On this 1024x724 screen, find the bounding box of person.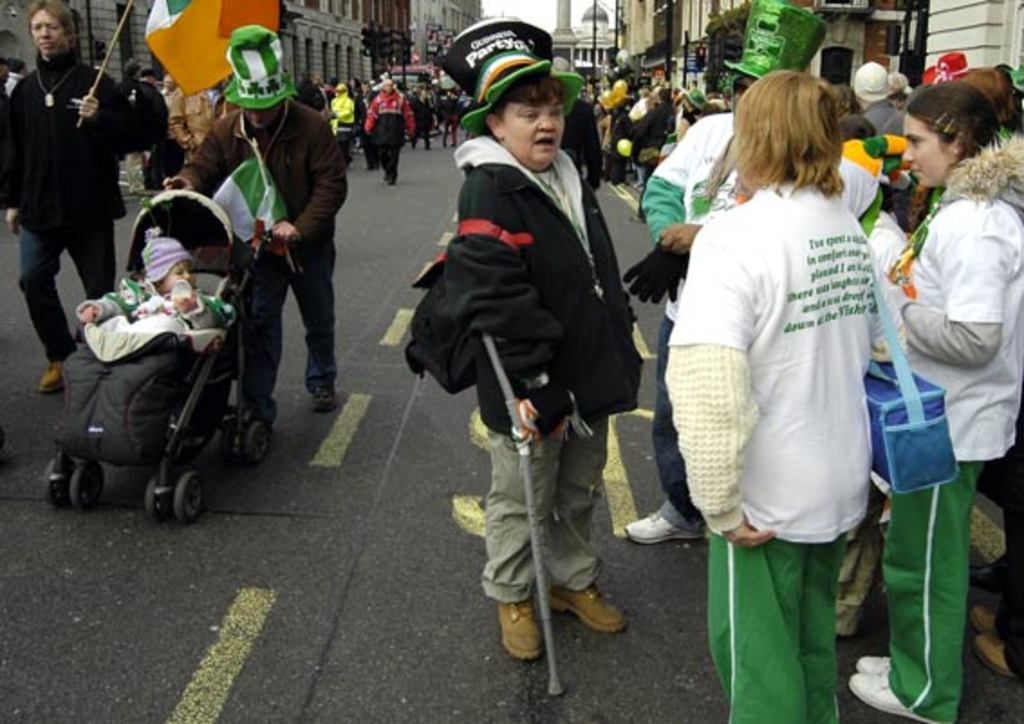
Bounding box: box(607, 101, 632, 182).
